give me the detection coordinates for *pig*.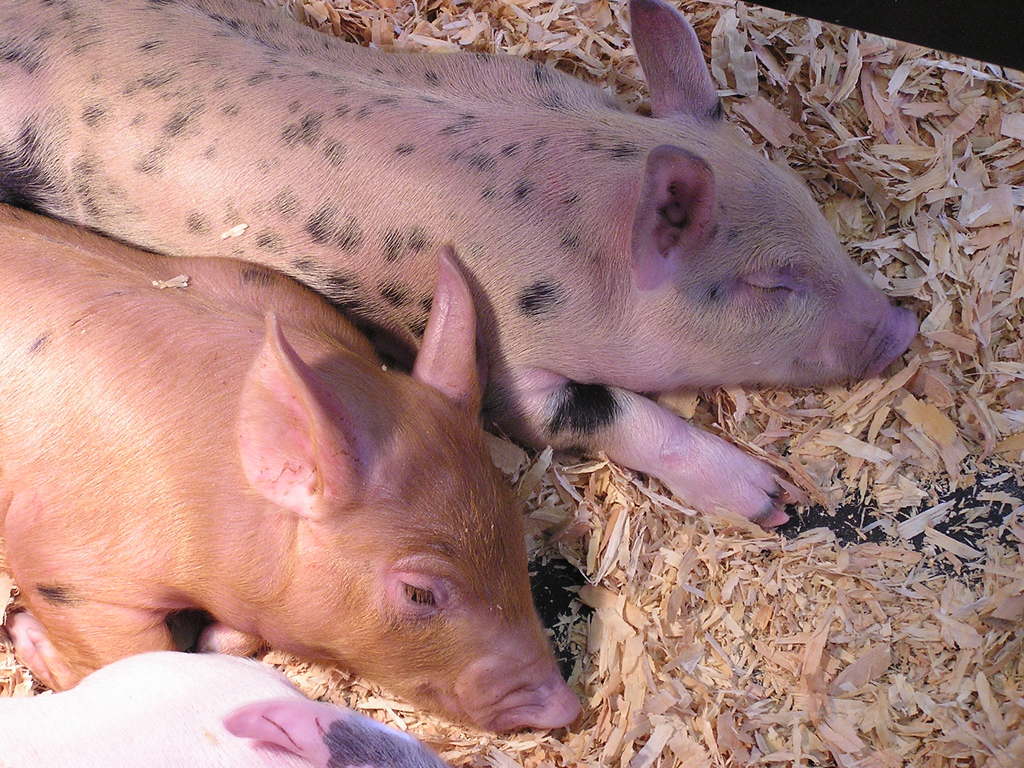
Rect(0, 196, 580, 733).
